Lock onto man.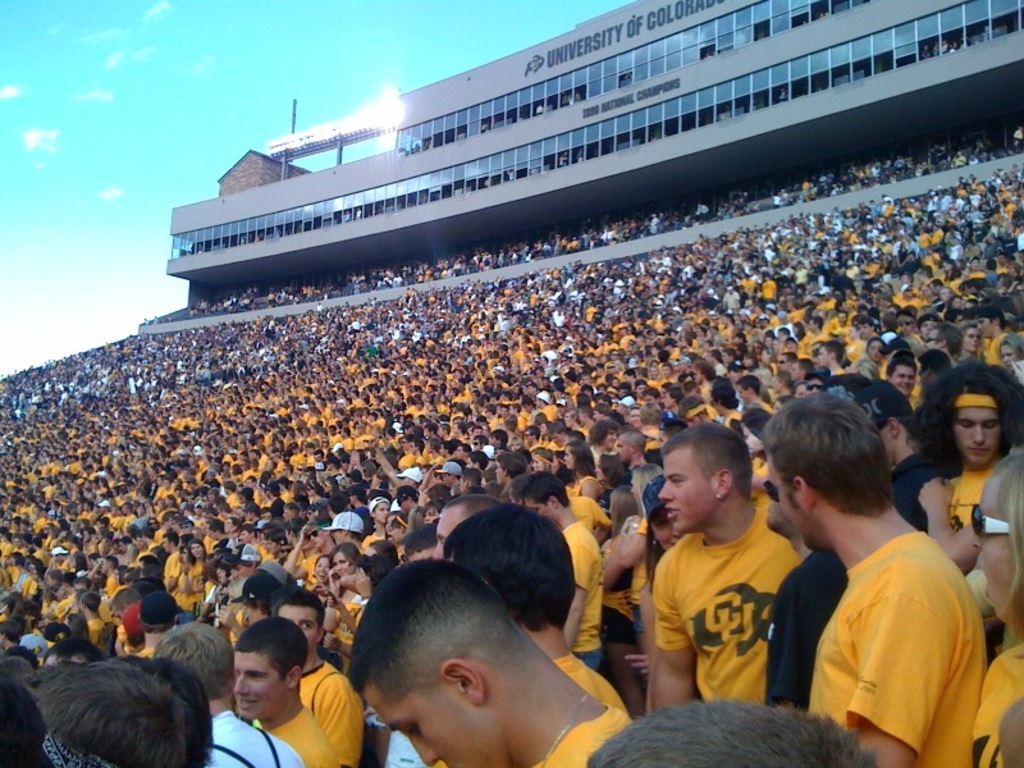
Locked: <region>745, 406, 1001, 767</region>.
